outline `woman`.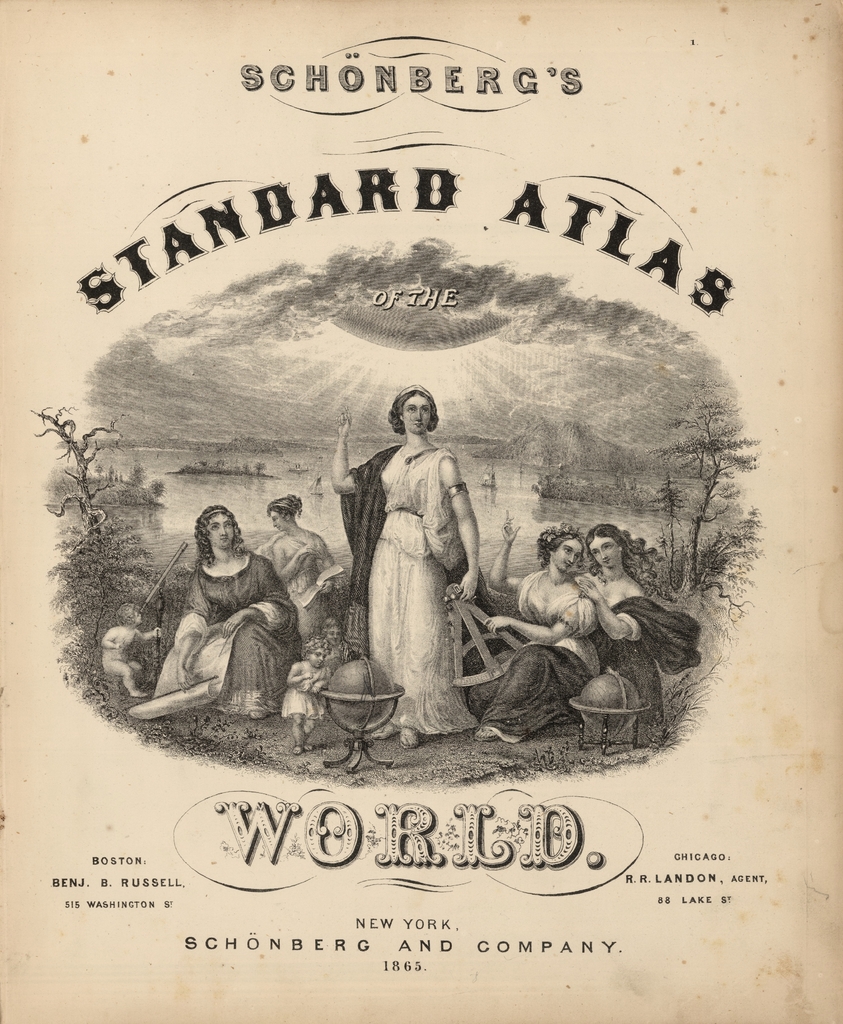
Outline: bbox=[323, 386, 472, 748].
